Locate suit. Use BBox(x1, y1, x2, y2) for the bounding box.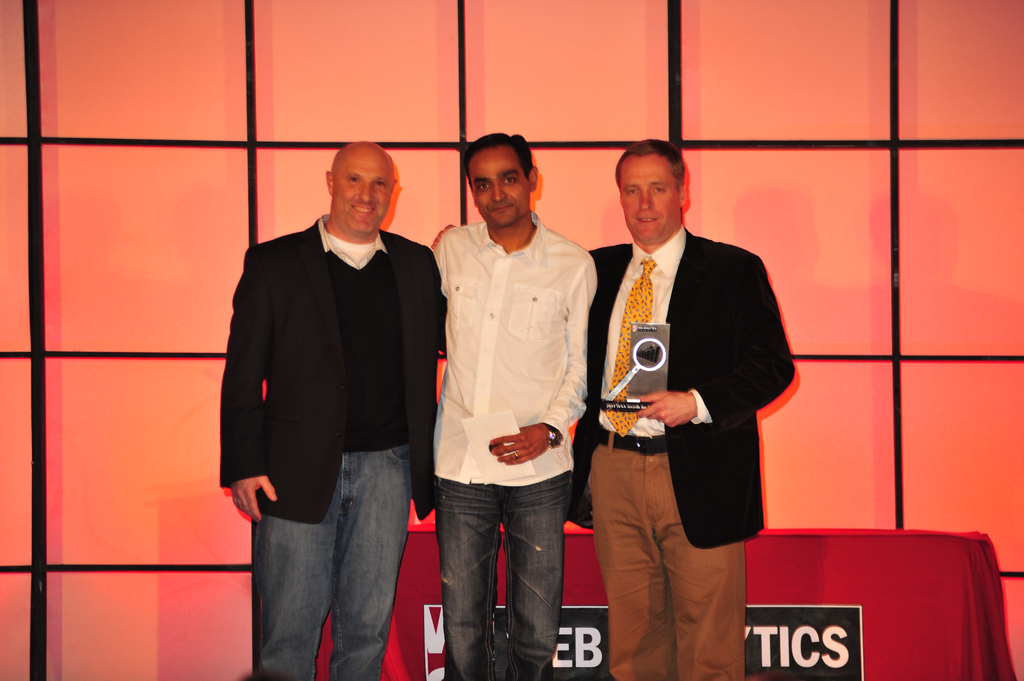
BBox(550, 179, 797, 586).
